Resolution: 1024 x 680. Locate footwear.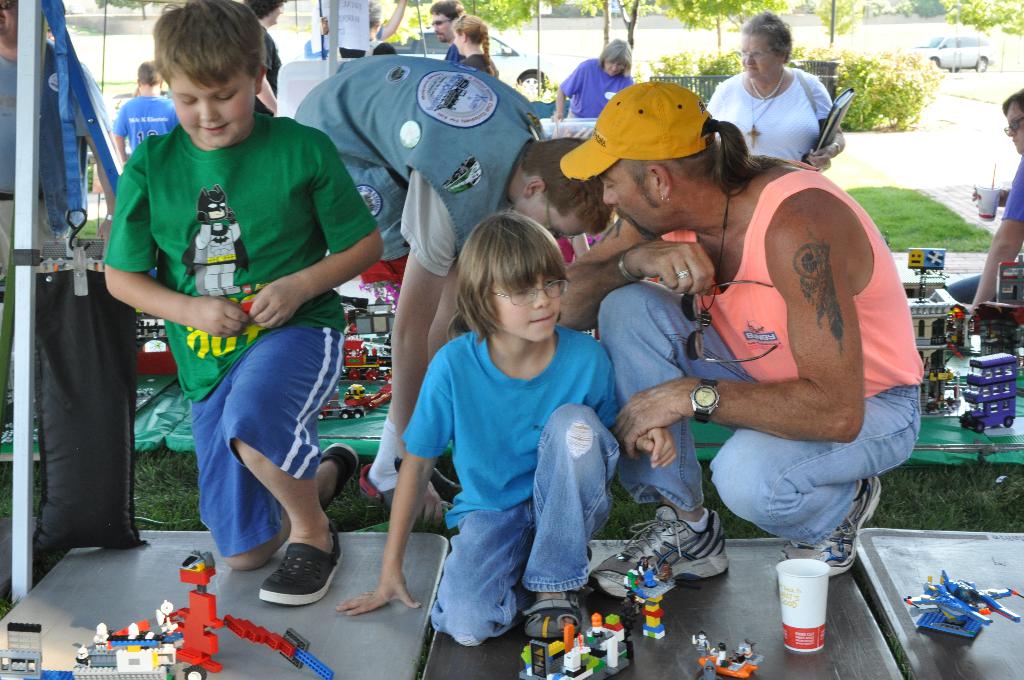
353:459:397:514.
